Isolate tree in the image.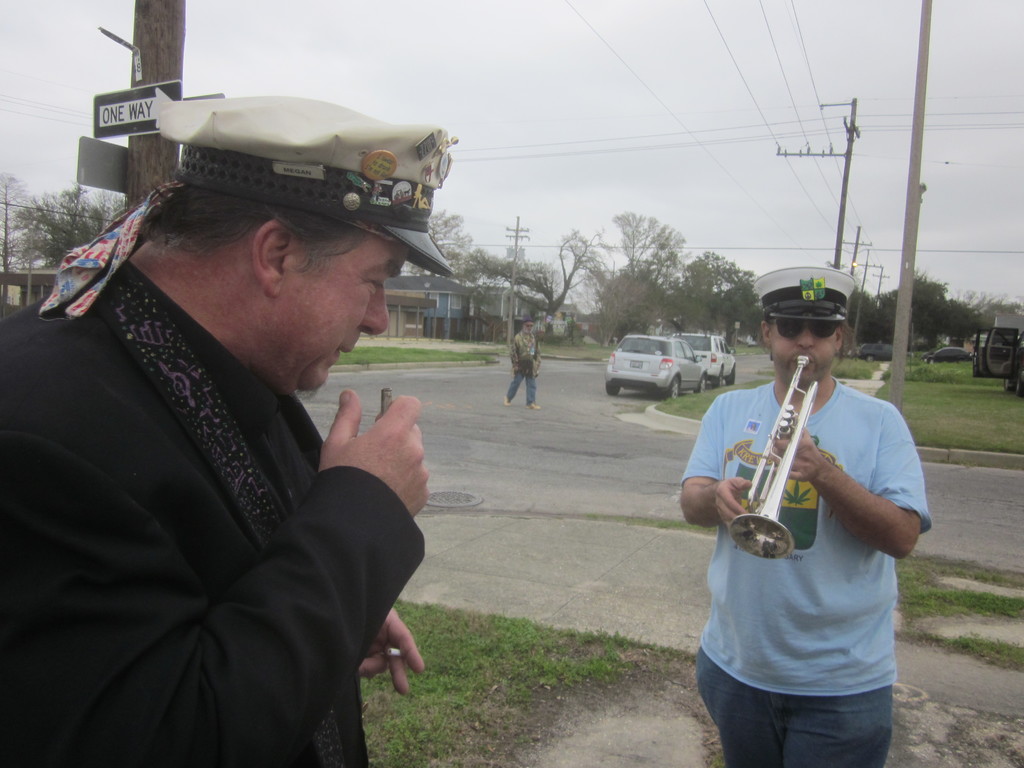
Isolated region: (left=19, top=180, right=104, bottom=269).
